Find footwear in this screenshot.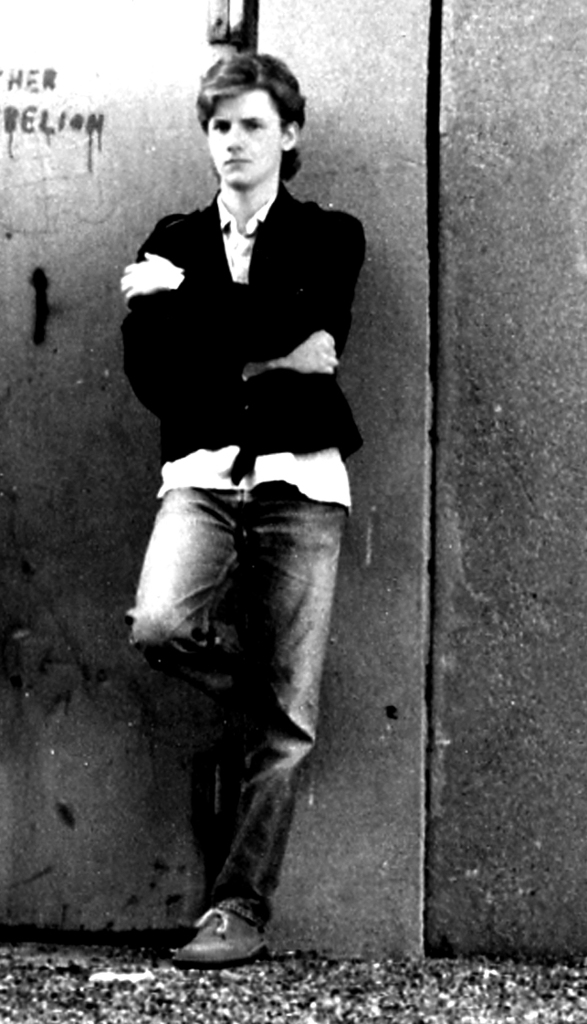
The bounding box for footwear is locate(167, 897, 270, 969).
